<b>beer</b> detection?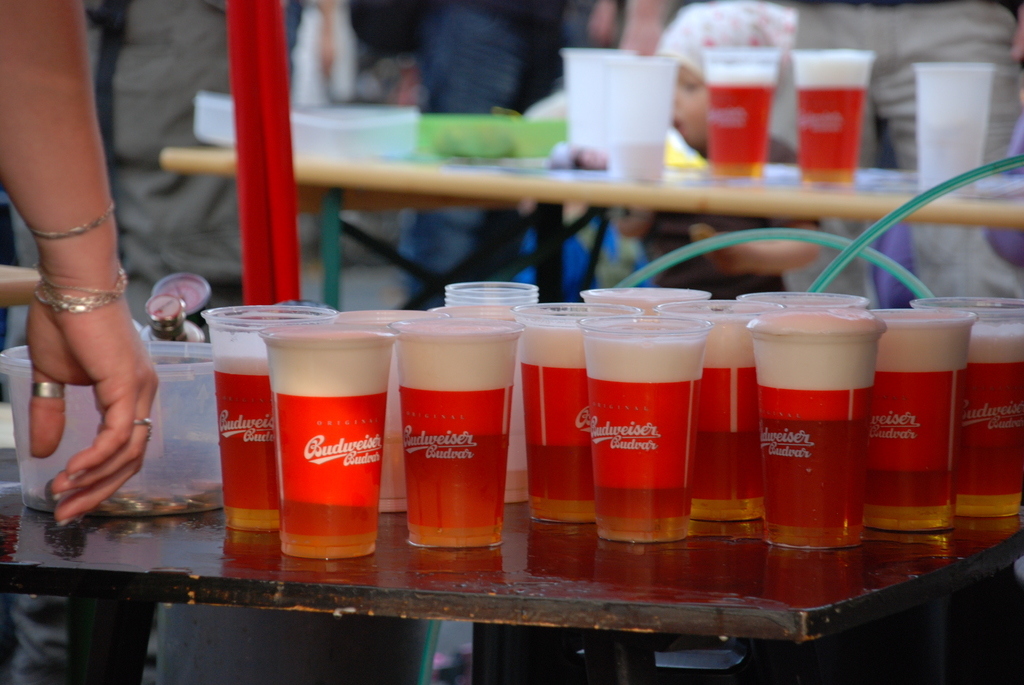
<box>204,282,340,547</box>
